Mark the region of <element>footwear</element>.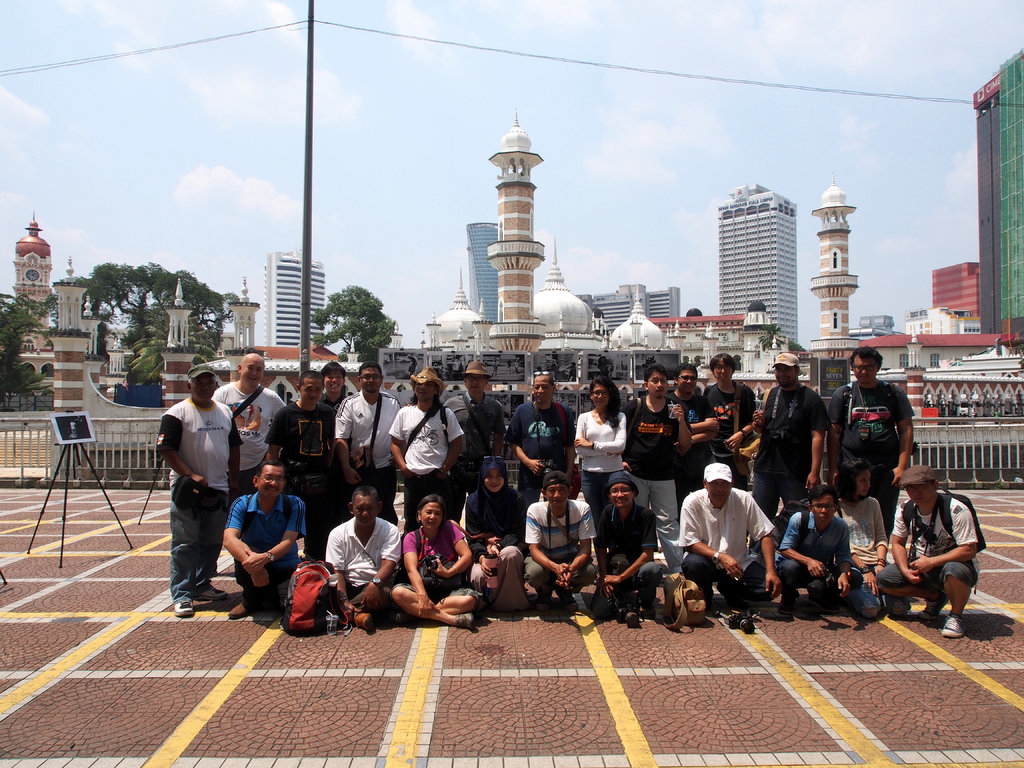
Region: region(809, 598, 836, 614).
